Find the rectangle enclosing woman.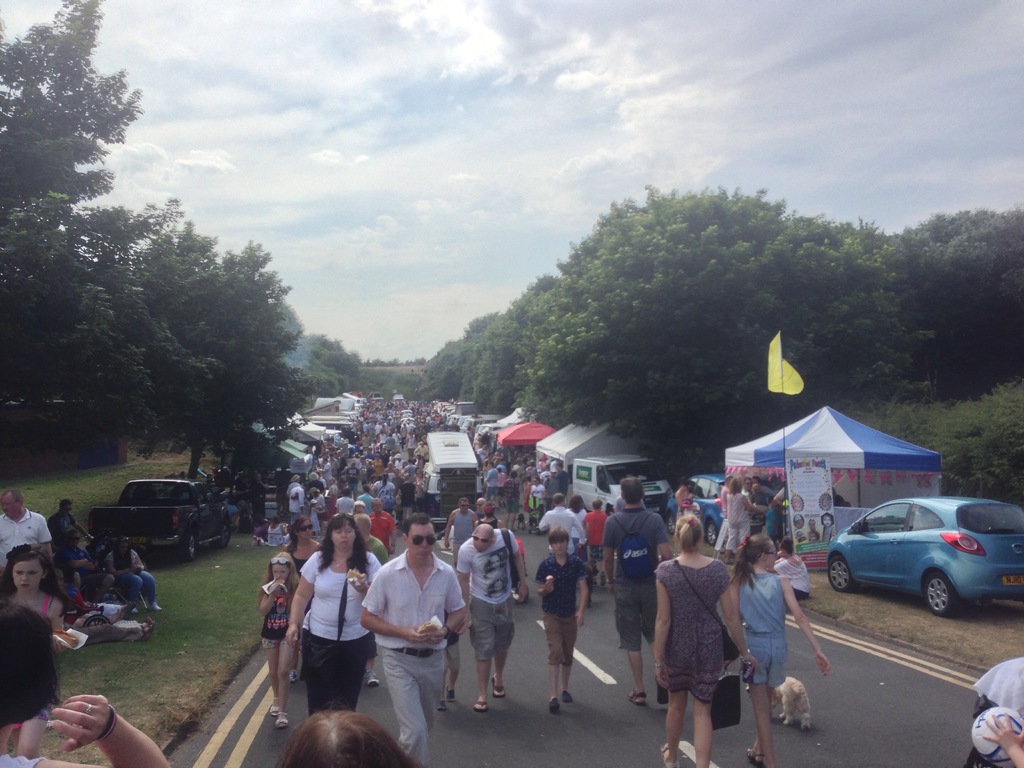
721, 477, 762, 561.
